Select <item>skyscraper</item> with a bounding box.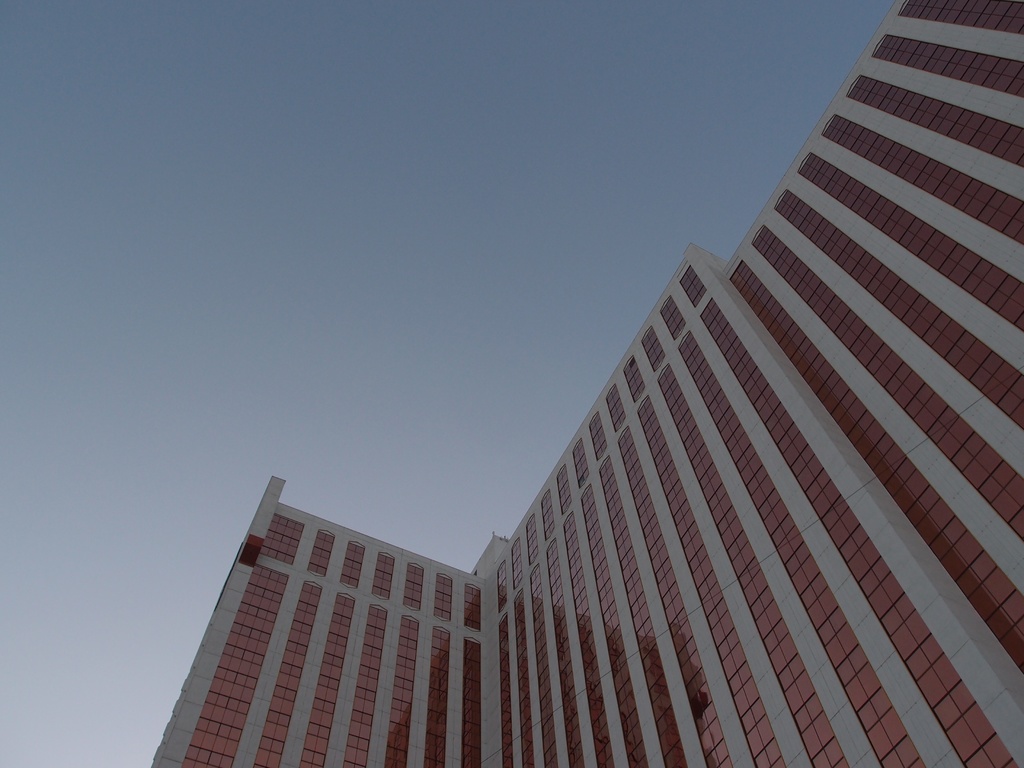
pyautogui.locateOnScreen(150, 0, 1023, 767).
